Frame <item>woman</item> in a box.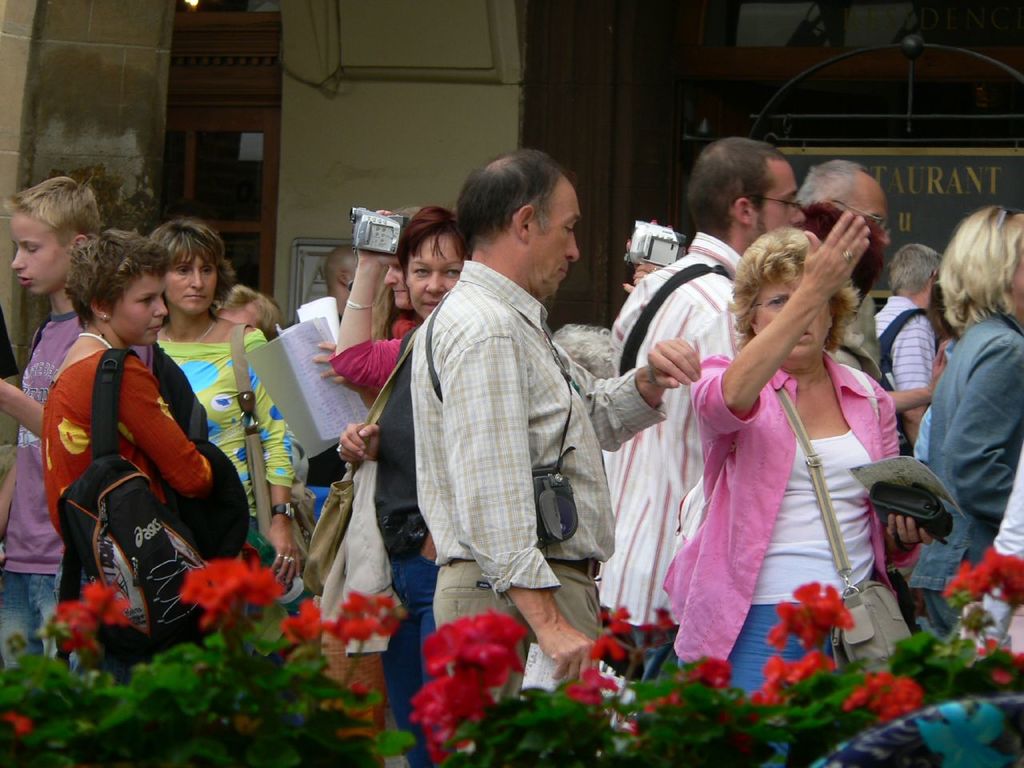
[663, 172, 891, 718].
